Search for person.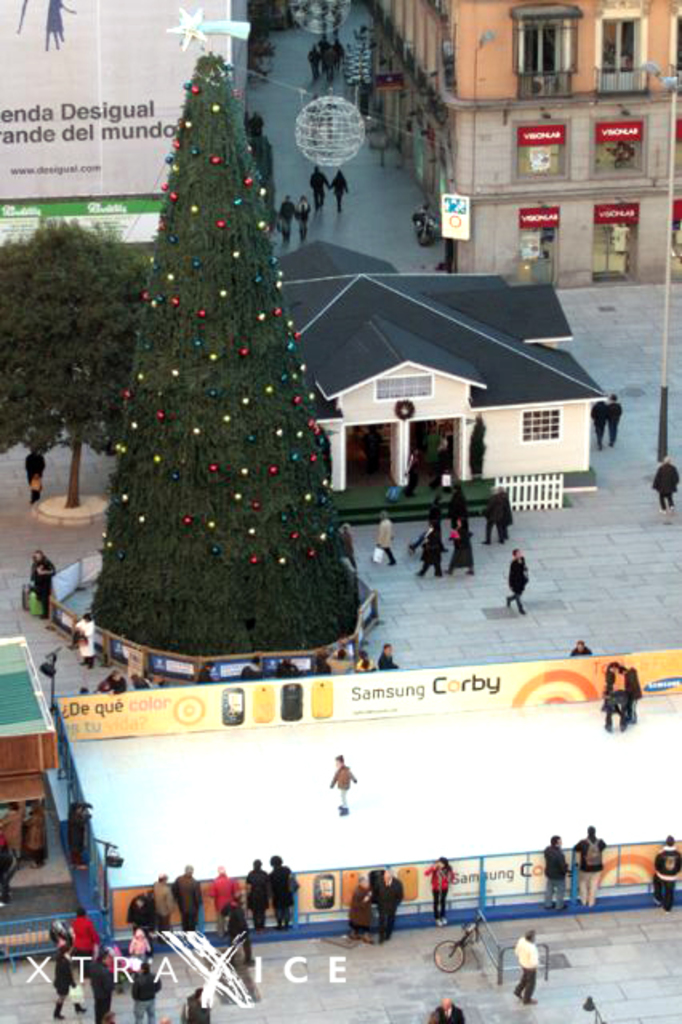
Found at box(371, 520, 403, 570).
